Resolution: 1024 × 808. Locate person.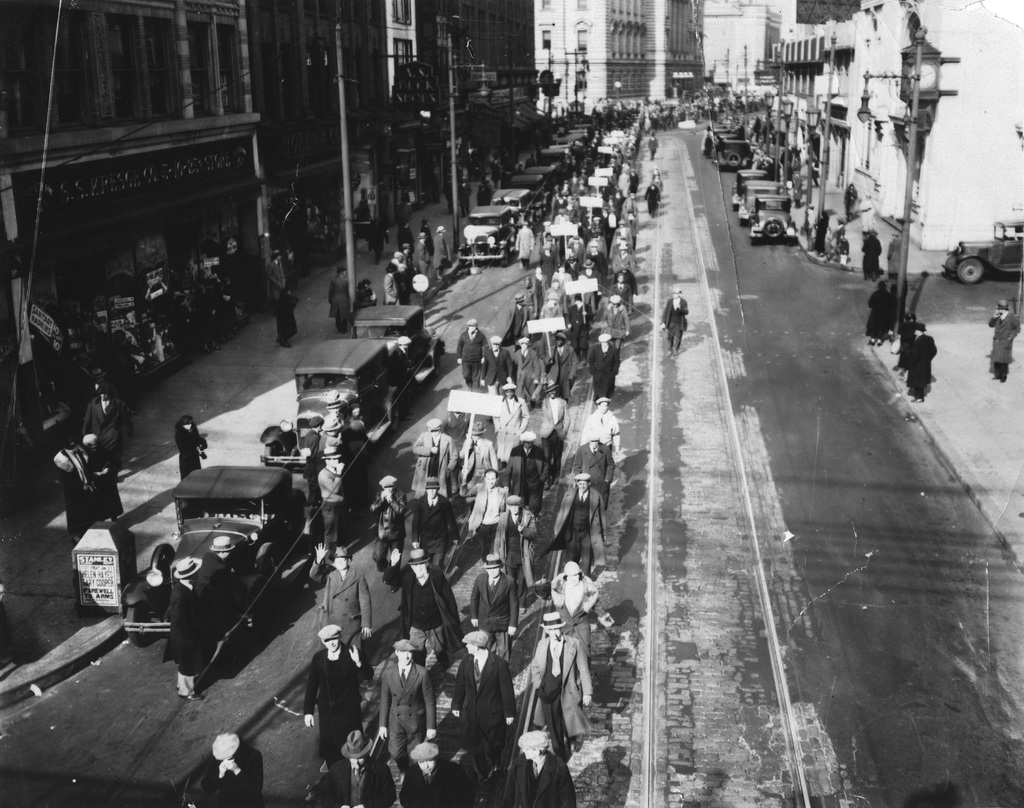
{"x1": 534, "y1": 377, "x2": 573, "y2": 461}.
